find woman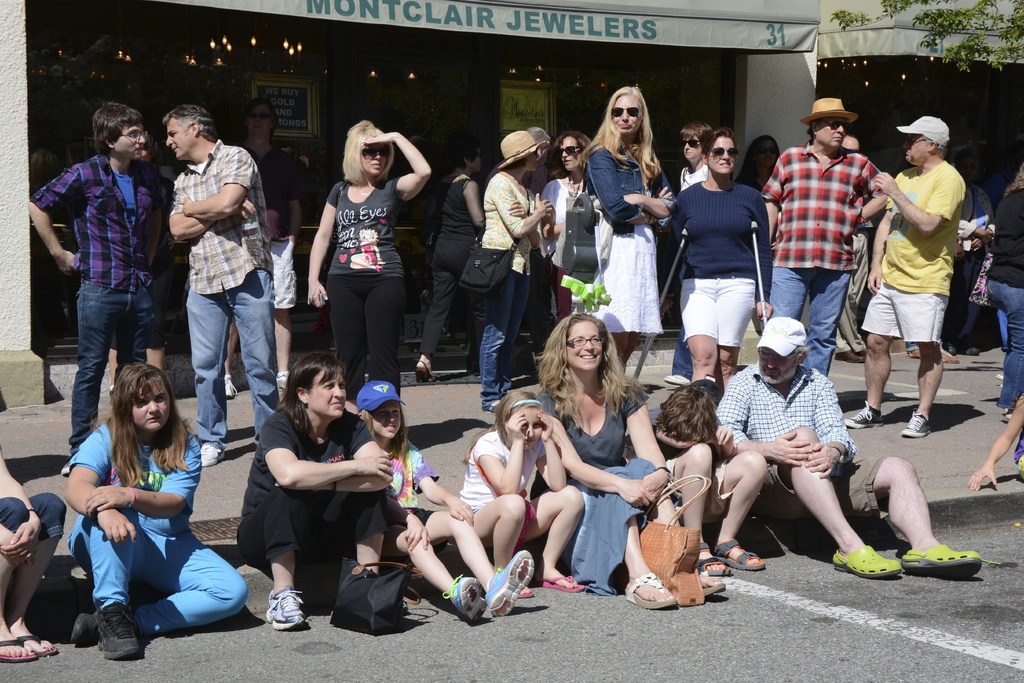
region(671, 127, 774, 406)
